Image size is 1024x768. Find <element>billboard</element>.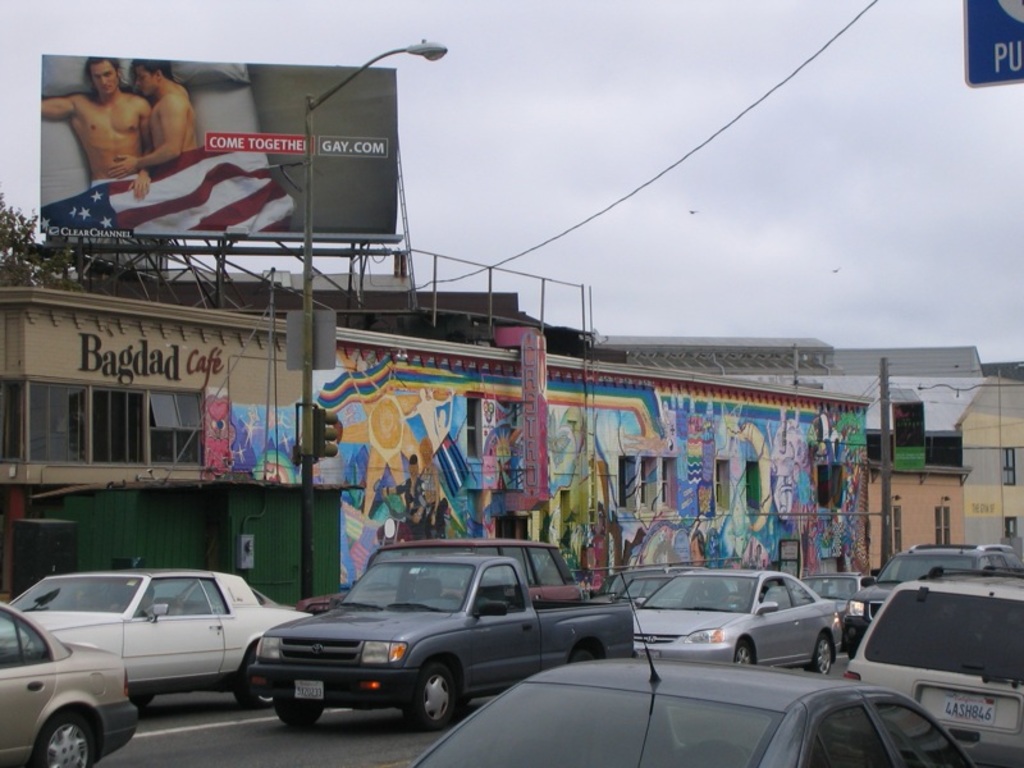
bbox=(895, 402, 927, 444).
